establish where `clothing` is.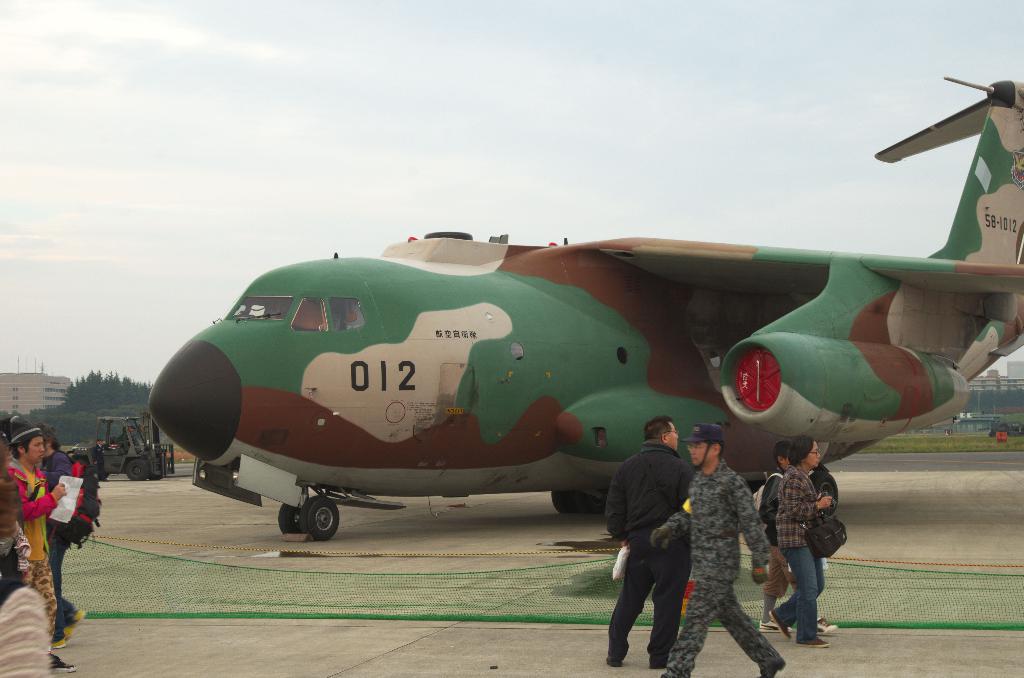
Established at [753,471,798,602].
